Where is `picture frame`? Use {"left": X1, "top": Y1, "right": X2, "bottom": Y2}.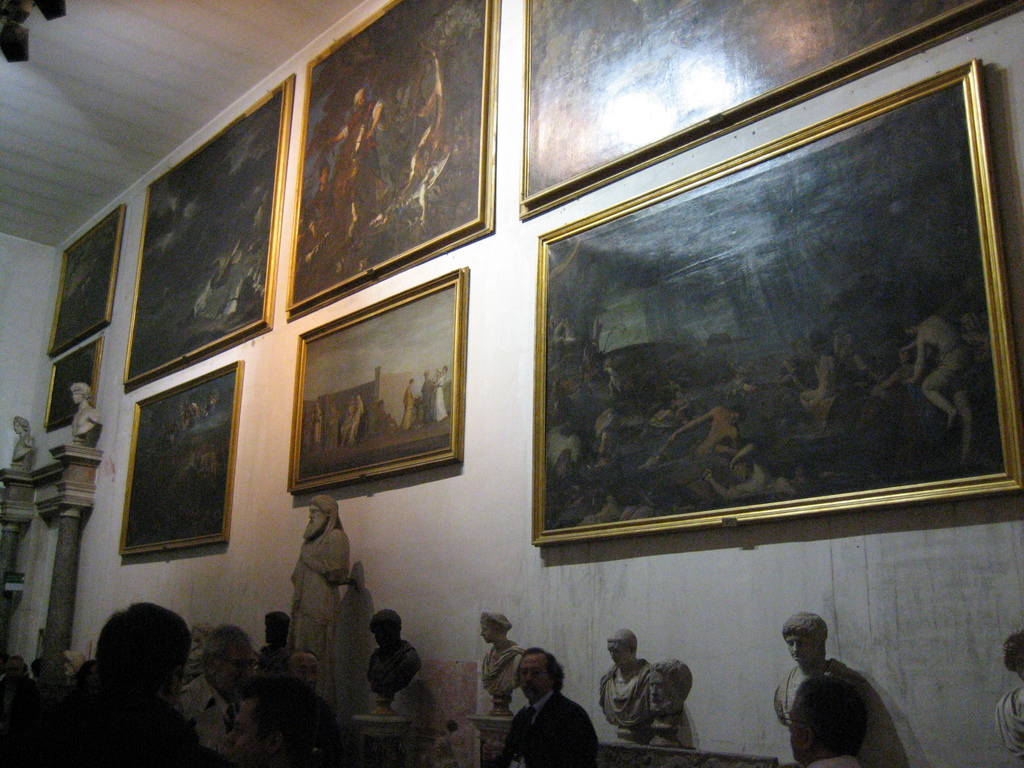
{"left": 514, "top": 83, "right": 1023, "bottom": 595}.
